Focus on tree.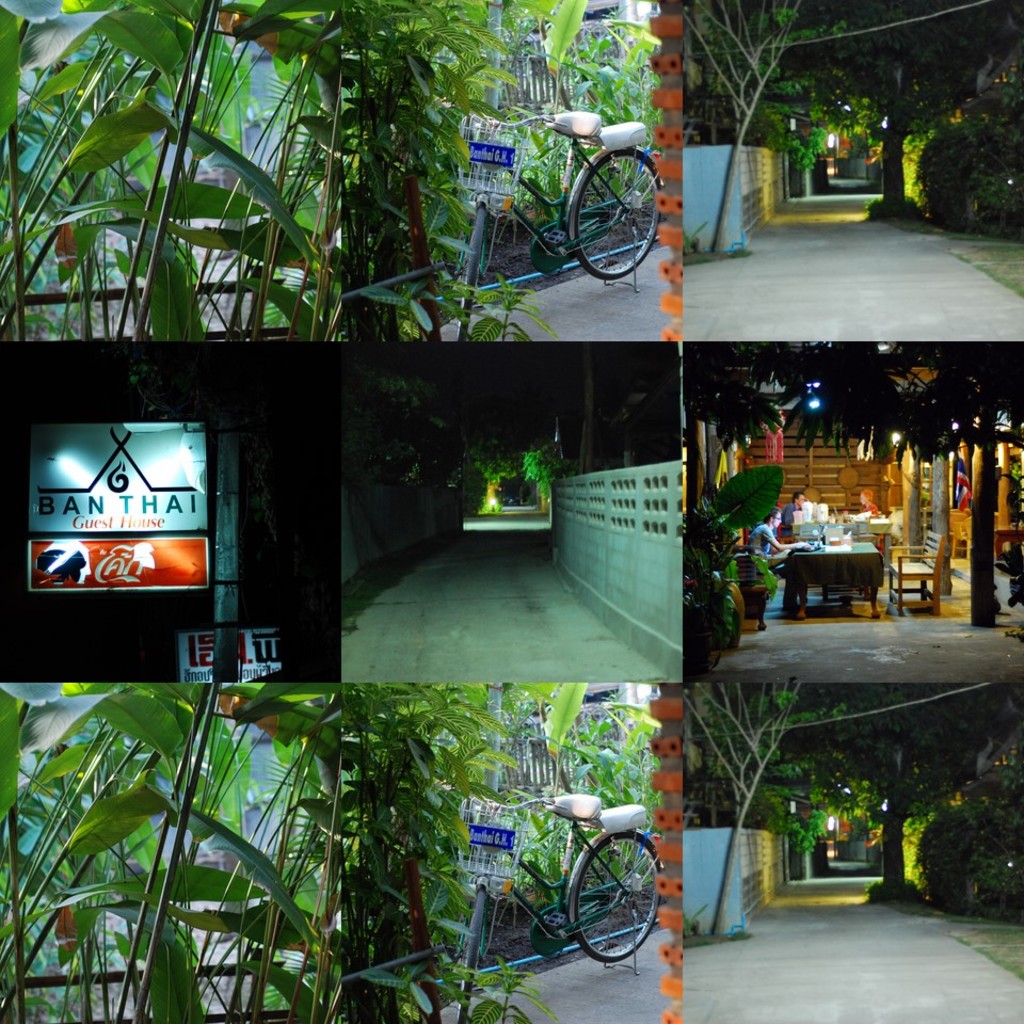
Focused at 678, 682, 842, 934.
